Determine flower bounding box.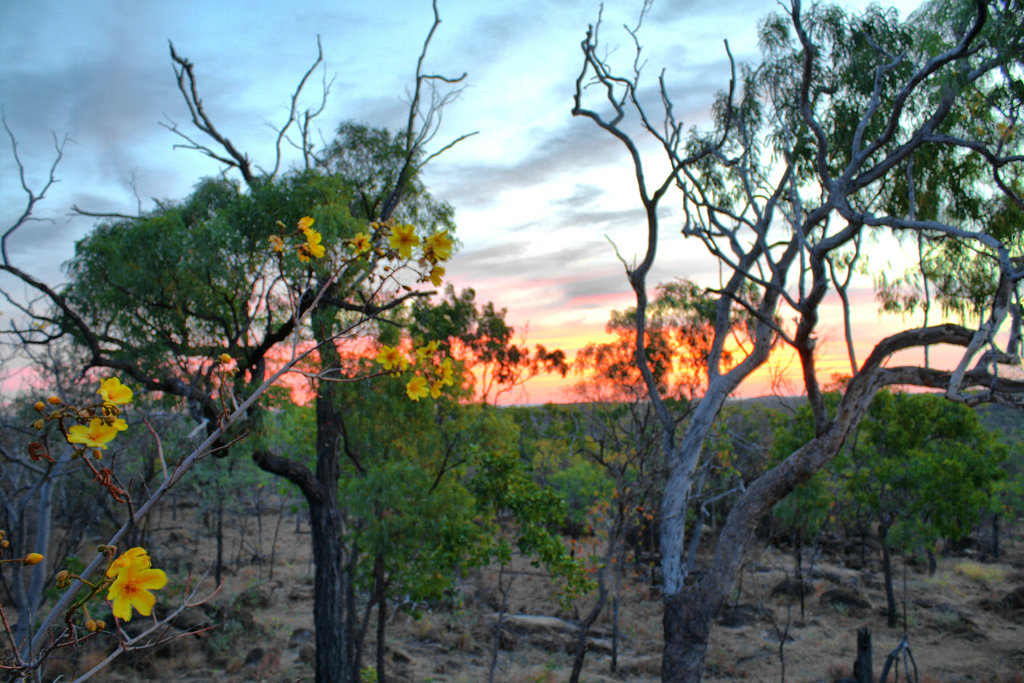
Determined: region(371, 344, 402, 368).
